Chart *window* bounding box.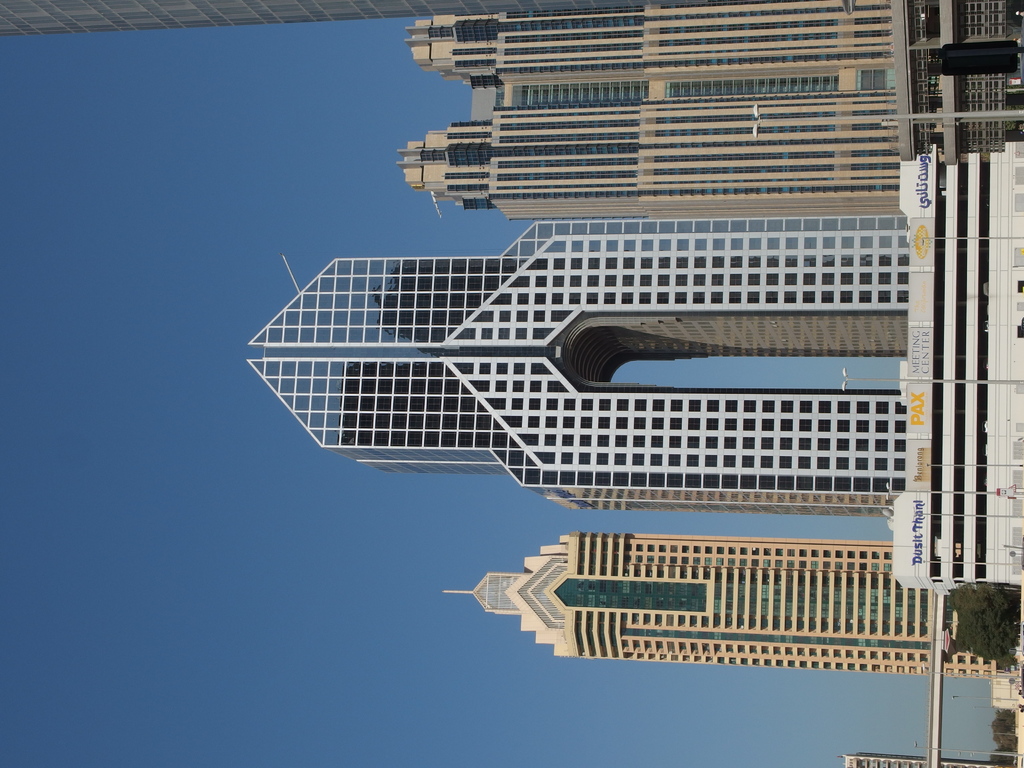
Charted: 724,417,735,429.
